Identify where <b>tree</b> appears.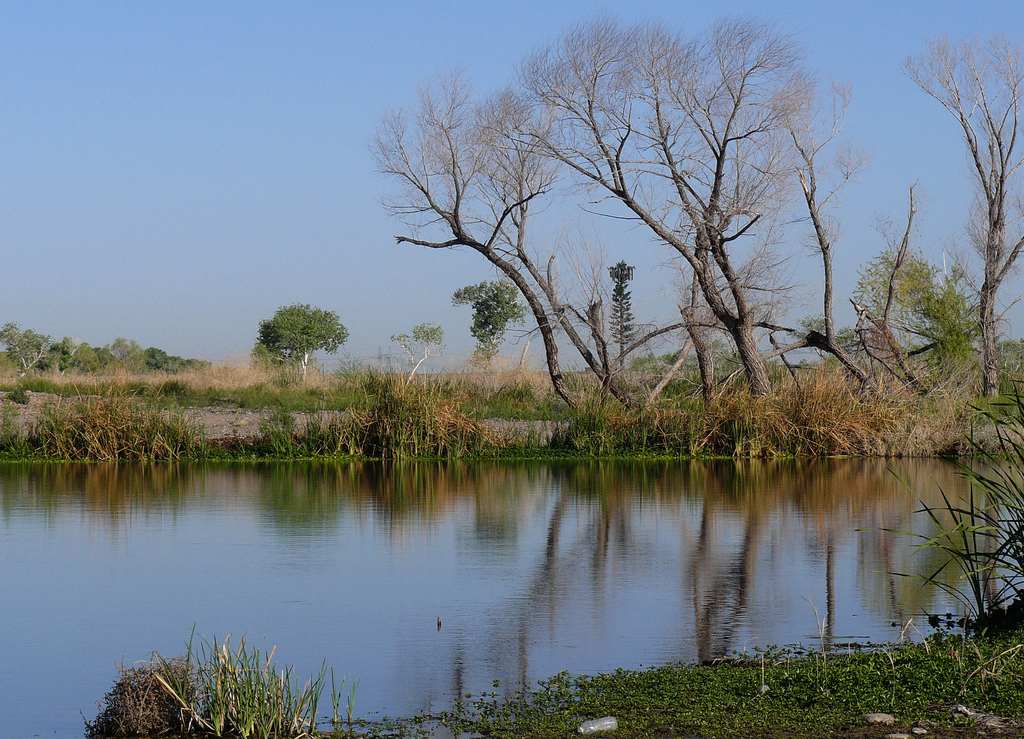
Appears at {"left": 849, "top": 248, "right": 988, "bottom": 382}.
